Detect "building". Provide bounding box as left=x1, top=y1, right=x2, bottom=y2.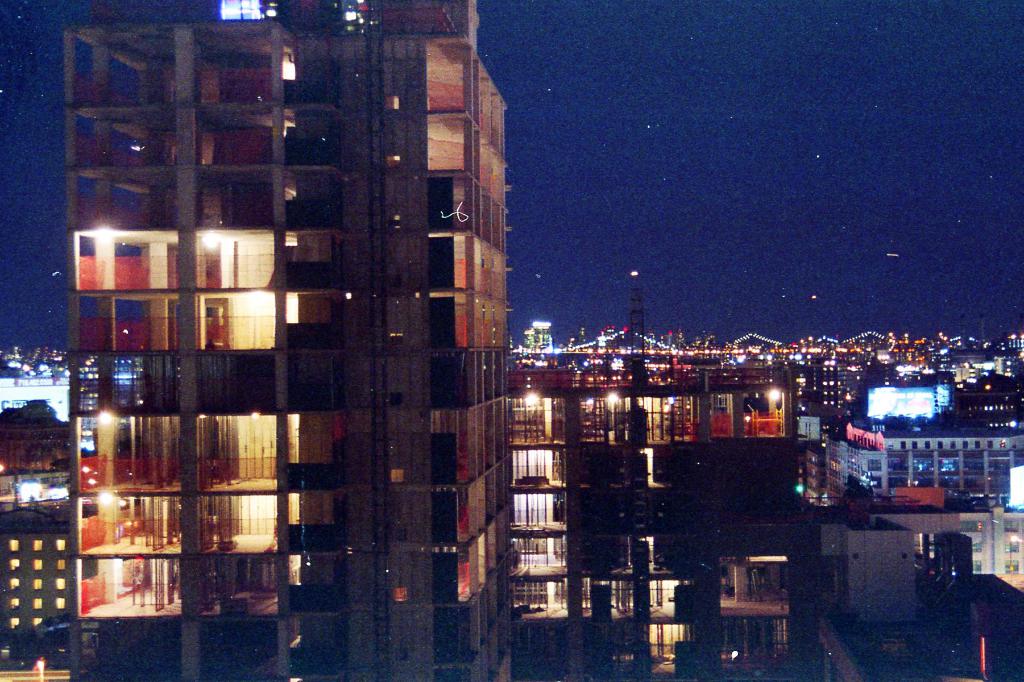
left=0, top=413, right=73, bottom=677.
